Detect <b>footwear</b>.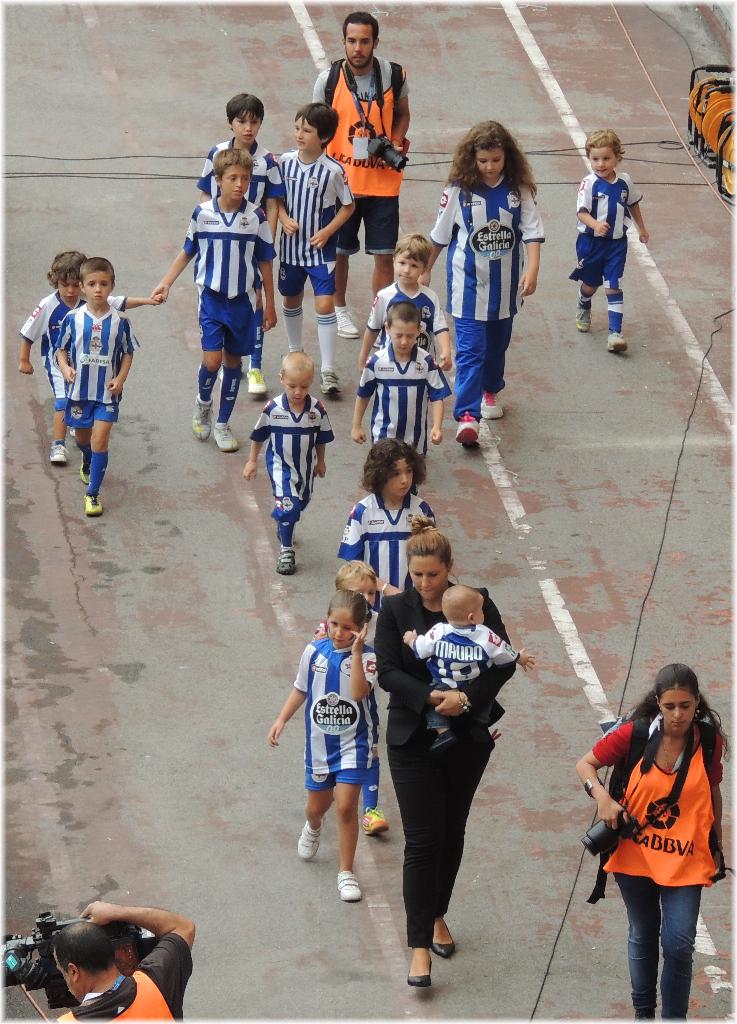
Detected at select_region(190, 392, 218, 444).
